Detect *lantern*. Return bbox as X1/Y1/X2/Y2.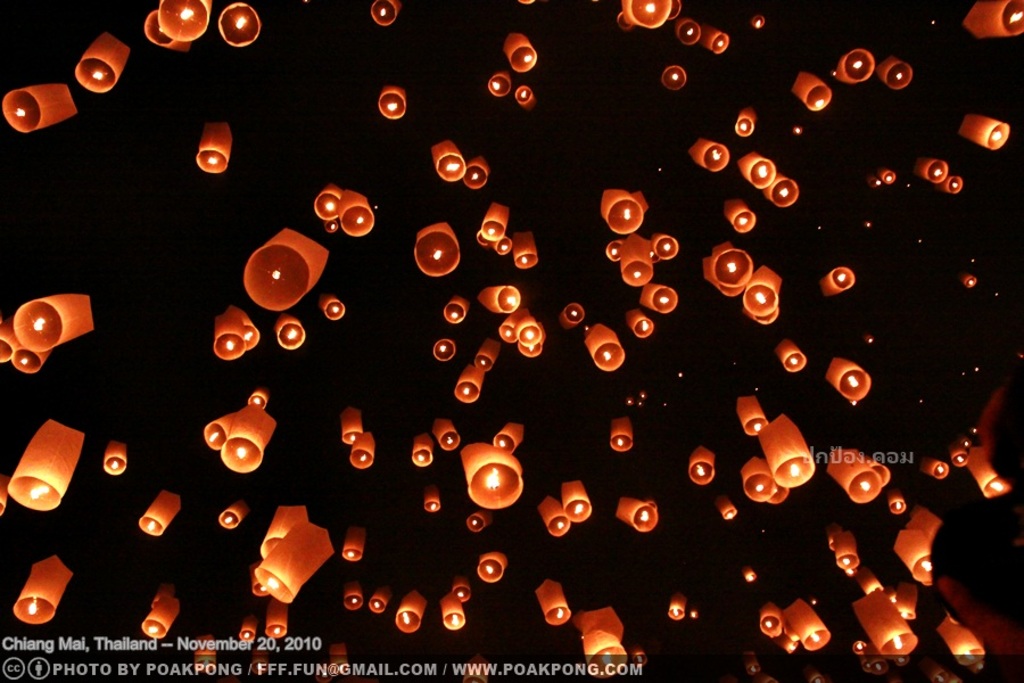
600/194/642/234.
